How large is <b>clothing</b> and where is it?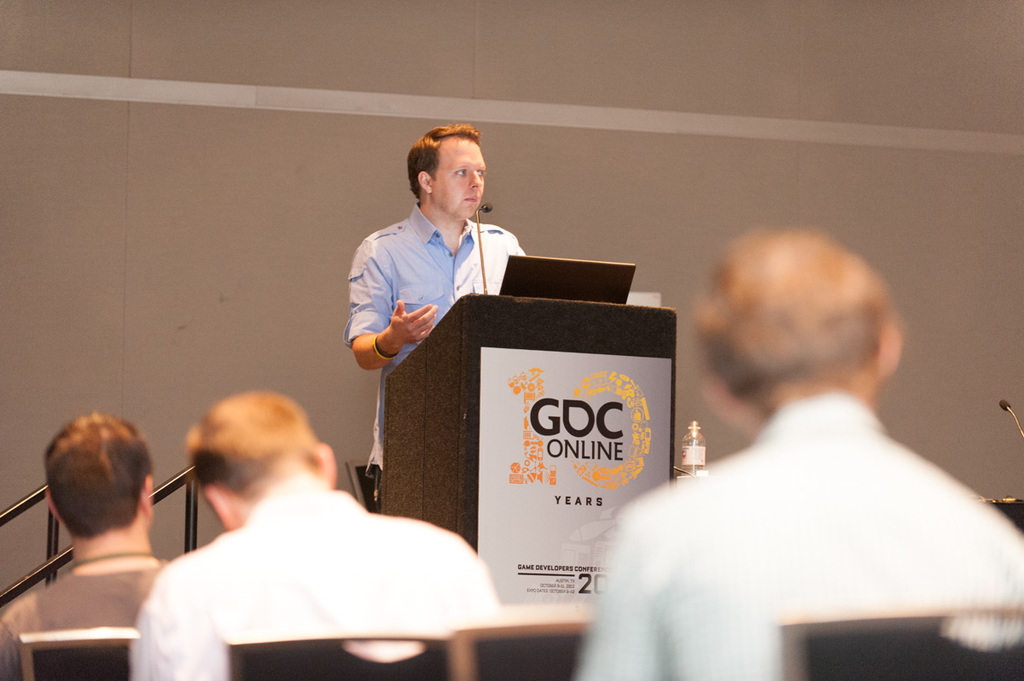
Bounding box: 122/475/507/680.
